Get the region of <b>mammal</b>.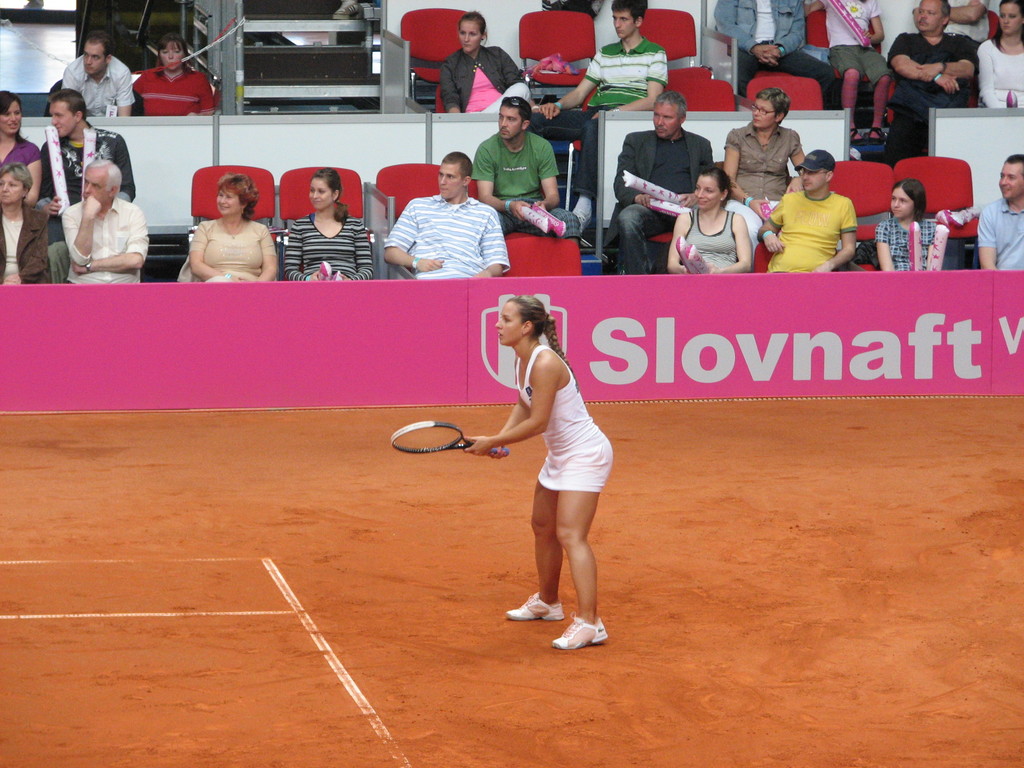
x1=459, y1=294, x2=614, y2=650.
